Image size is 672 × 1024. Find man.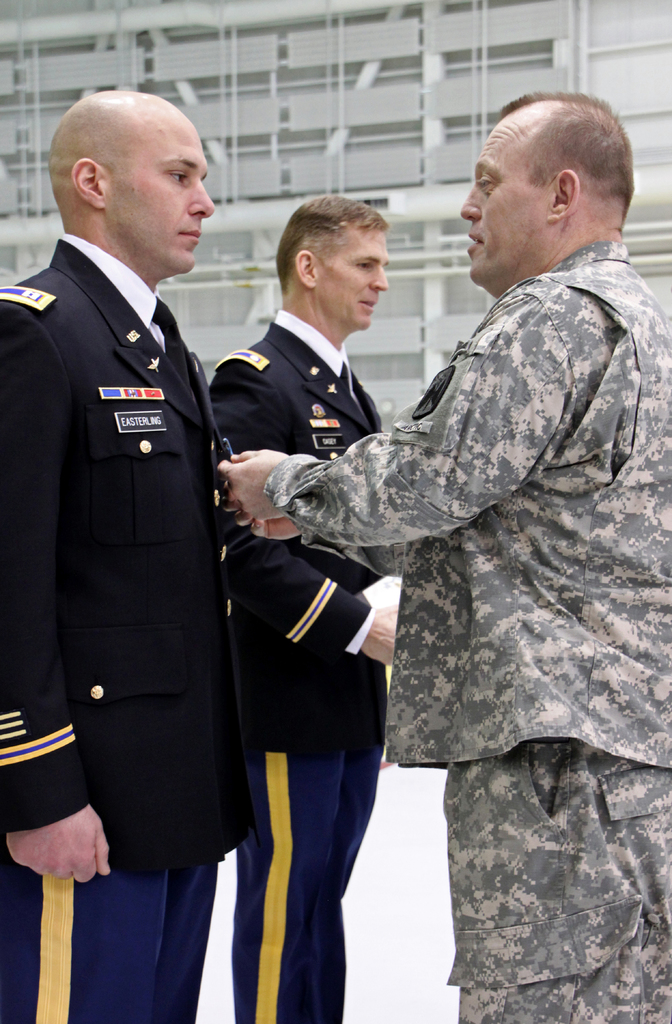
[left=0, top=90, right=244, bottom=1023].
